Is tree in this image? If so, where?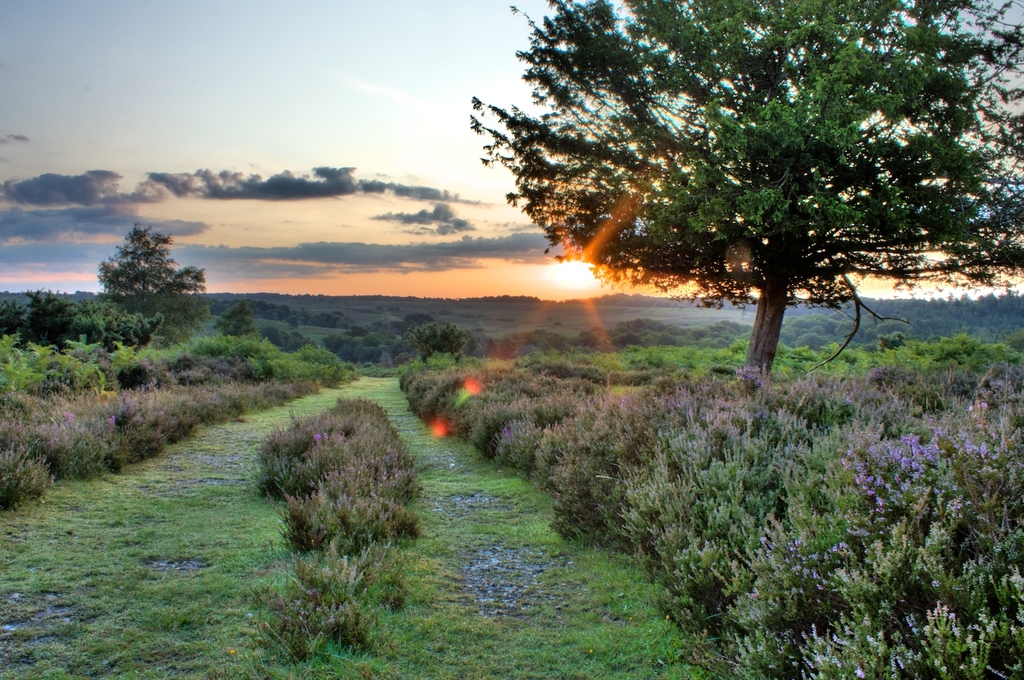
Yes, at Rect(98, 223, 213, 347).
